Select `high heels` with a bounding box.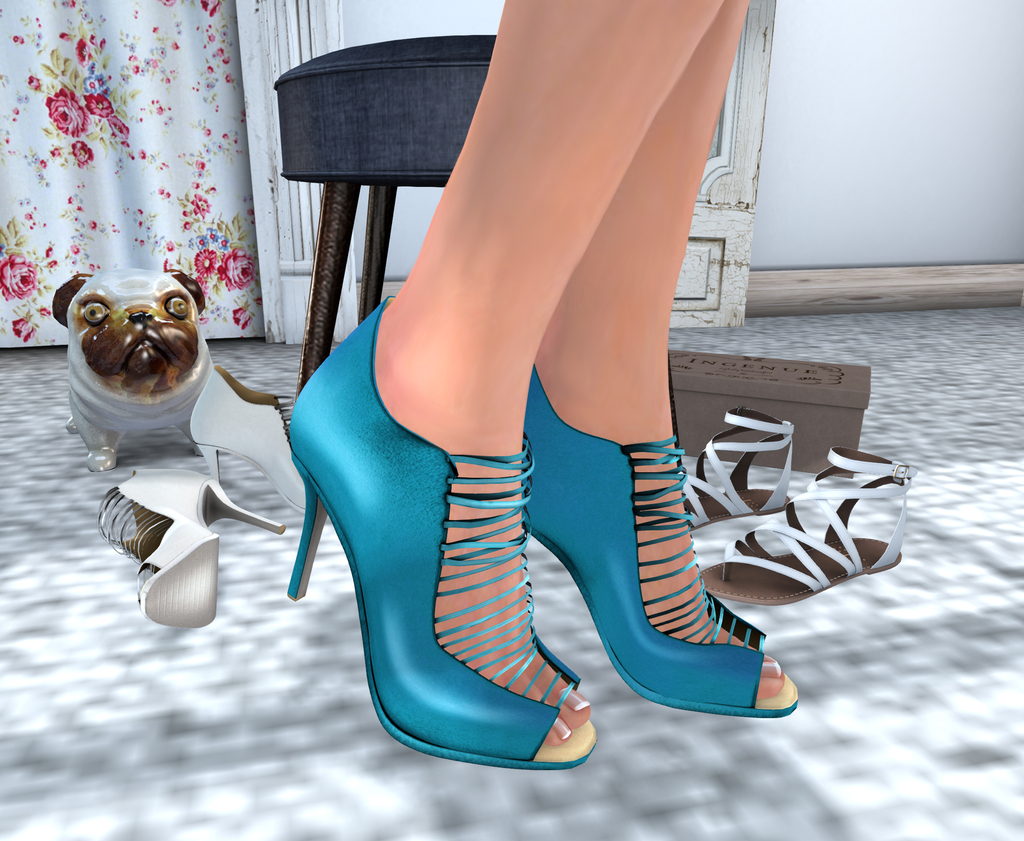
[191,362,334,524].
